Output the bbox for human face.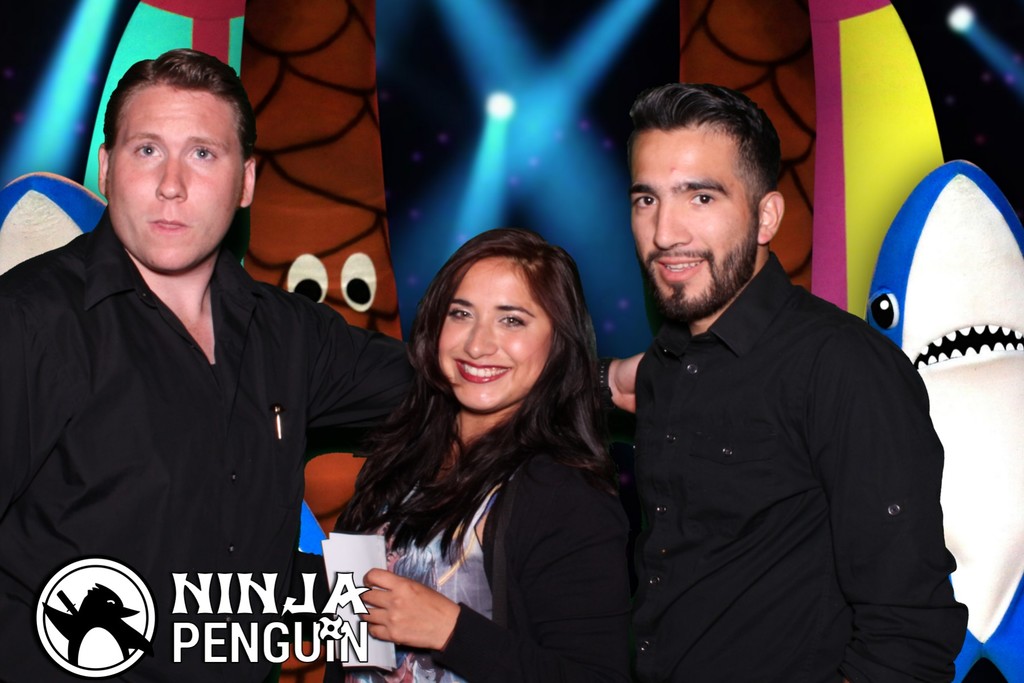
region(437, 257, 553, 412).
